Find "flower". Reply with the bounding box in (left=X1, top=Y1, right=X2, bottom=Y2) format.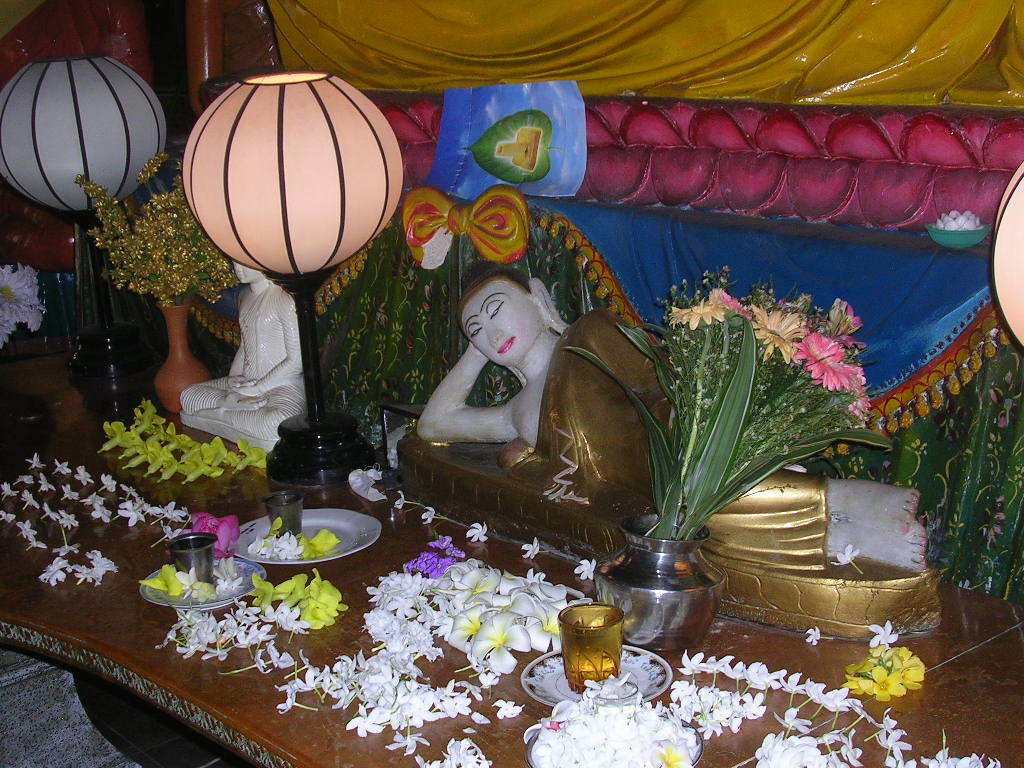
(left=1, top=478, right=17, bottom=497).
